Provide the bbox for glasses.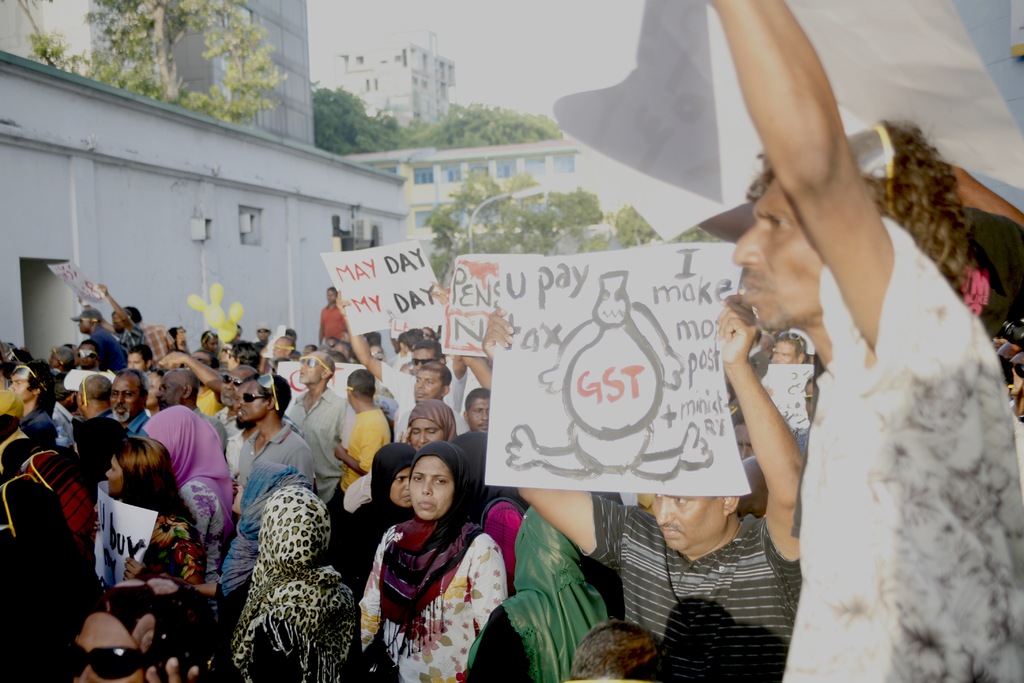
{"left": 243, "top": 390, "right": 275, "bottom": 406}.
